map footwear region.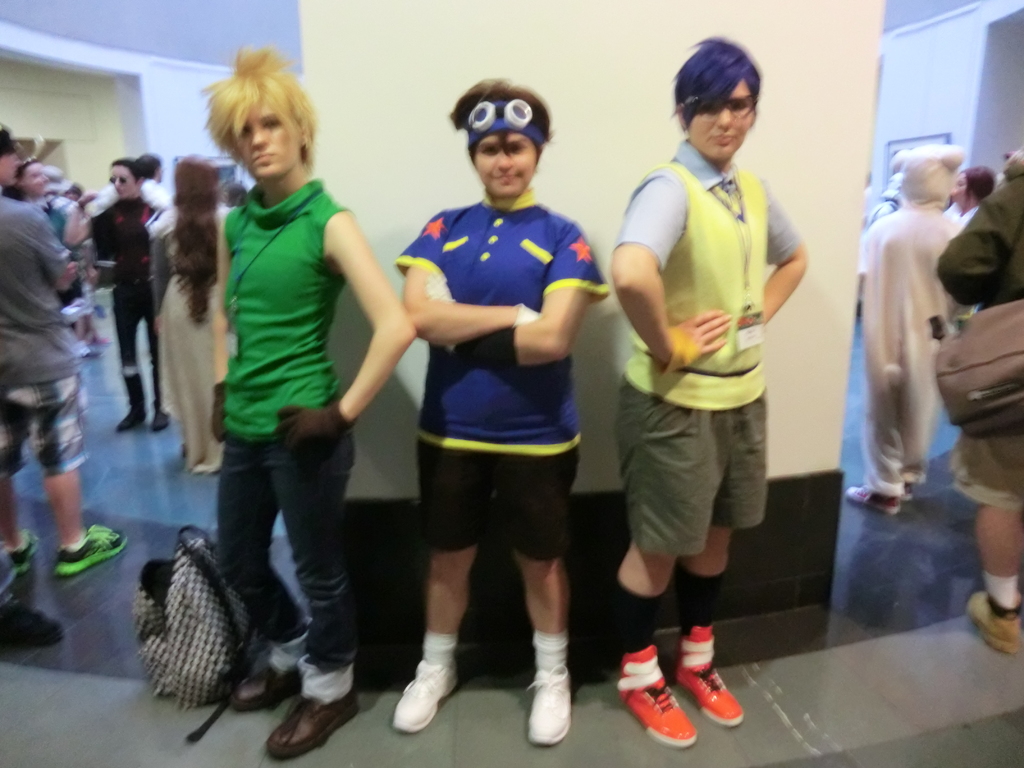
Mapped to select_region(516, 662, 578, 746).
